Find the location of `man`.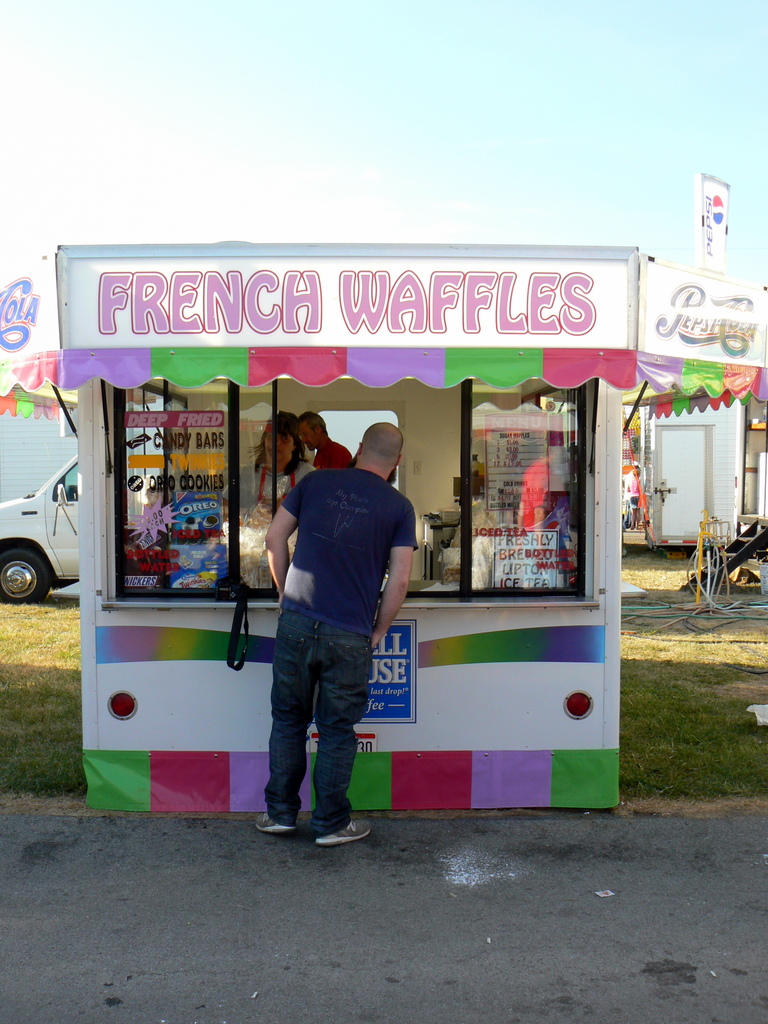
Location: region(244, 420, 420, 837).
